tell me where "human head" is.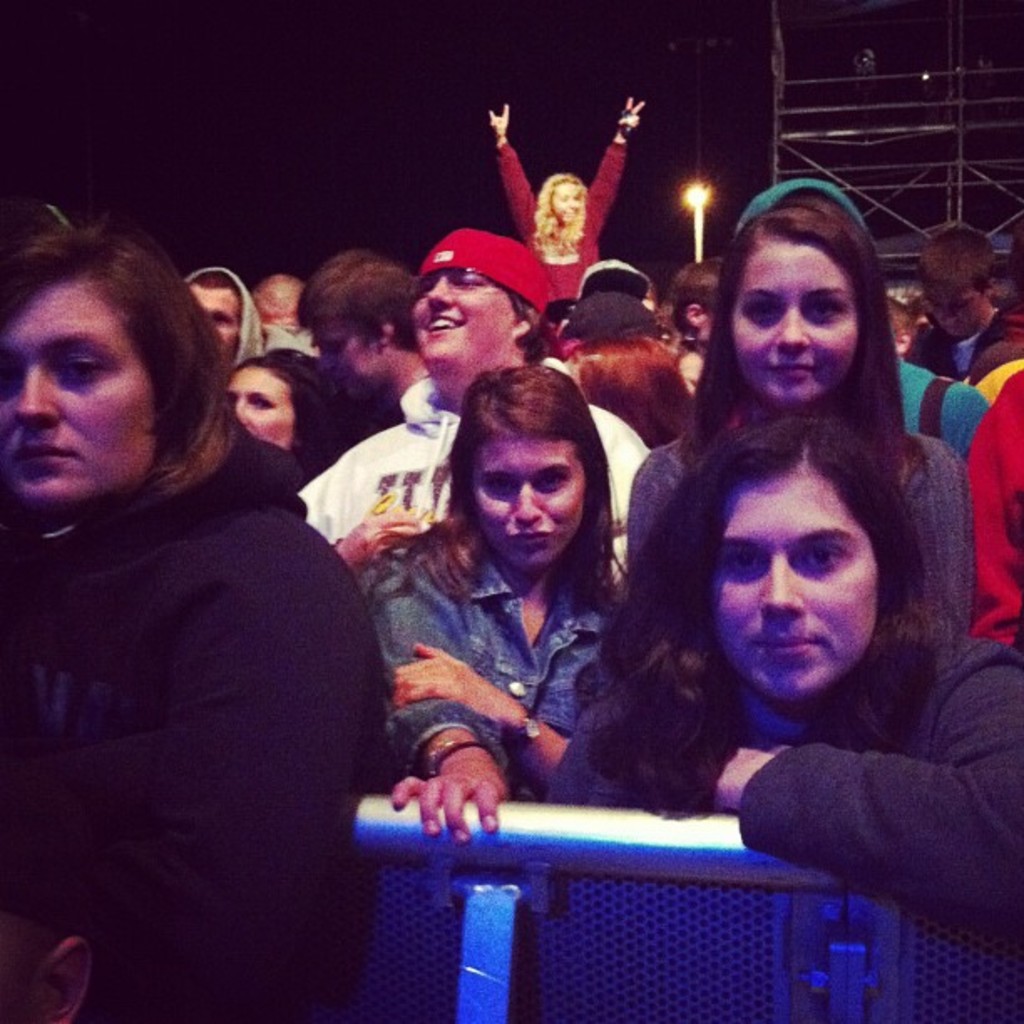
"human head" is at x1=663 y1=256 x2=723 y2=346.
